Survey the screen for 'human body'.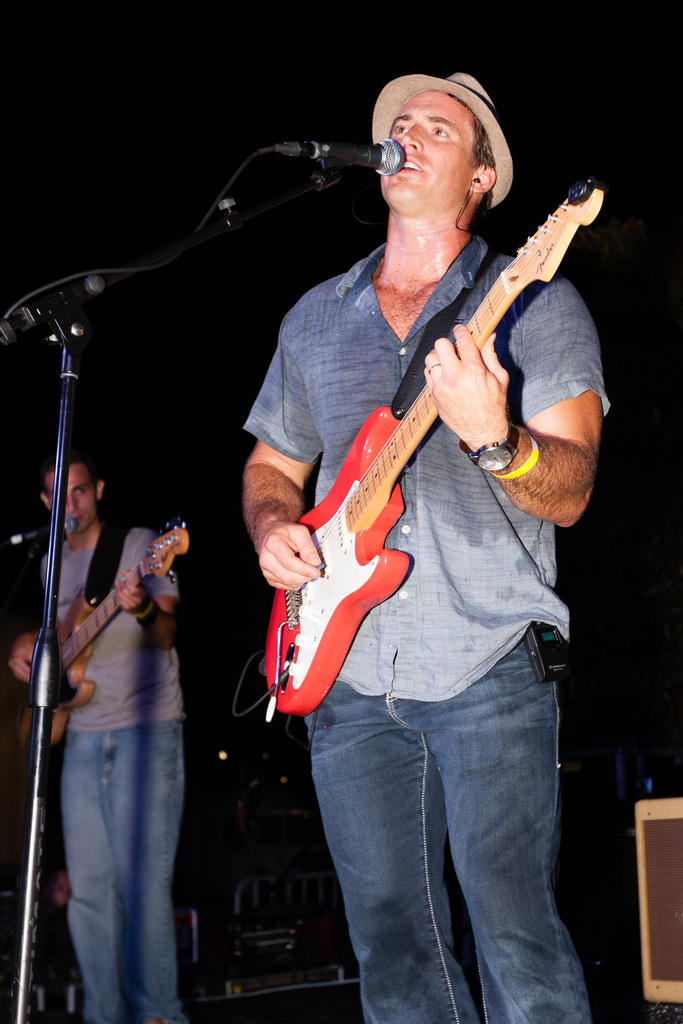
Survey found: left=12, top=511, right=190, bottom=1023.
